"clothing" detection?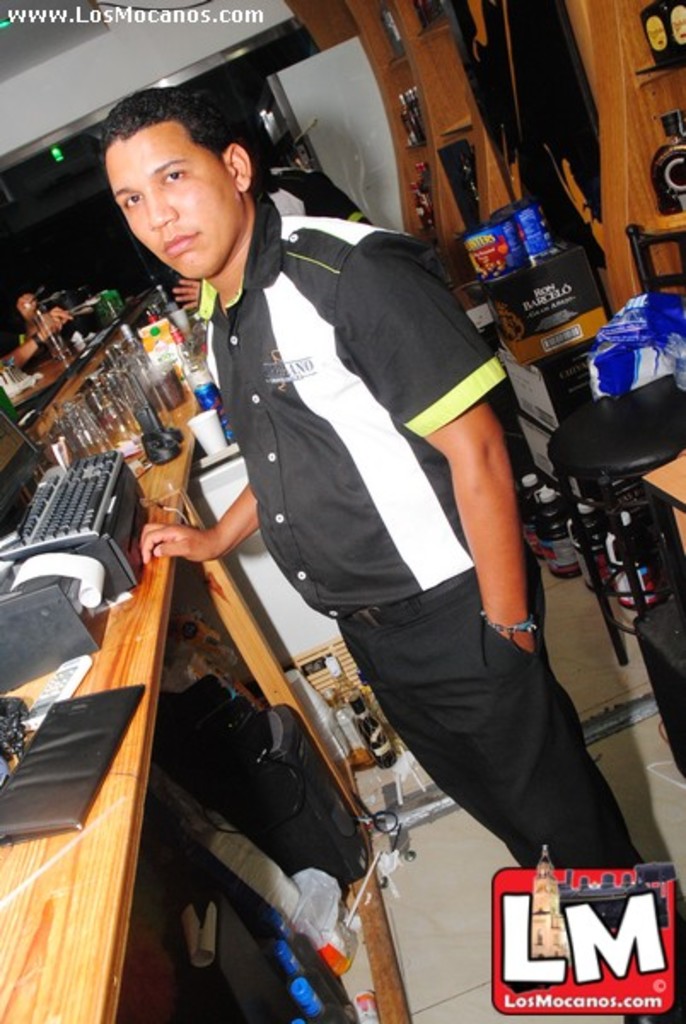
(205, 188, 647, 934)
